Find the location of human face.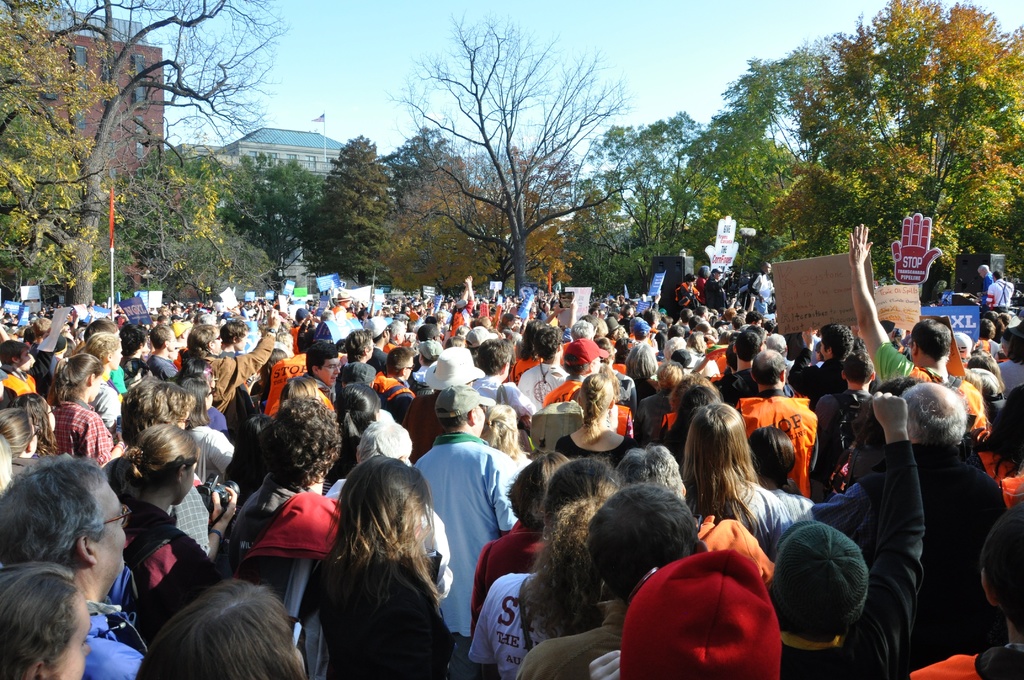
Location: detection(101, 488, 126, 571).
